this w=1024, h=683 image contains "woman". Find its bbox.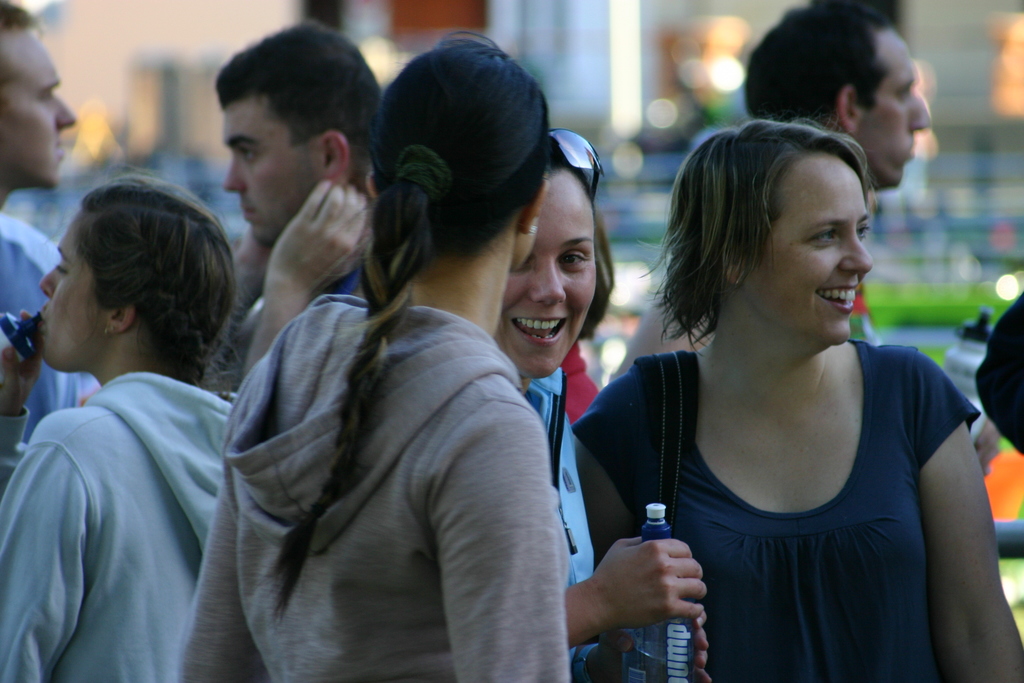
pyautogui.locateOnScreen(177, 30, 580, 682).
